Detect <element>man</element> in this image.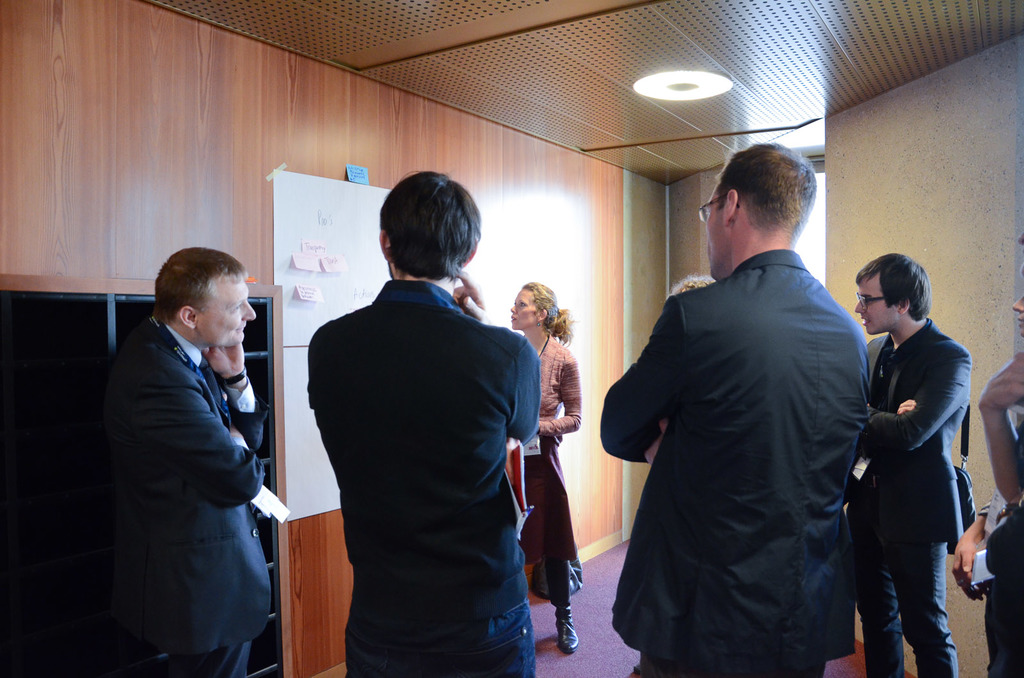
Detection: (left=104, top=249, right=278, bottom=677).
